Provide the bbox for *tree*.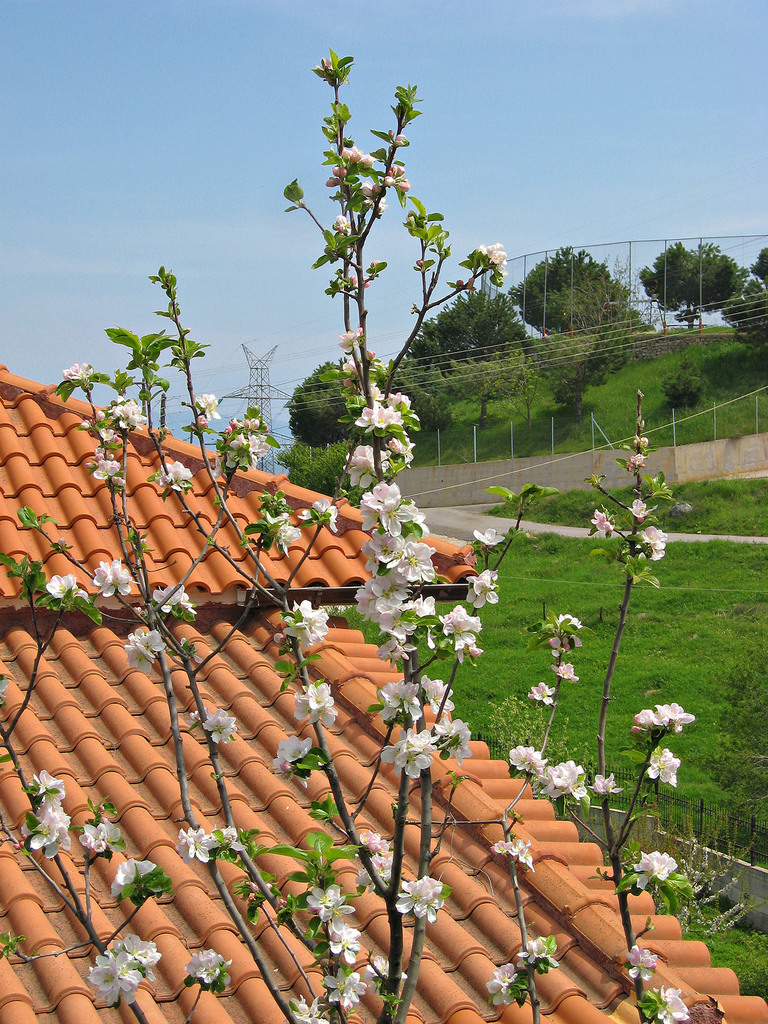
box=[505, 241, 635, 346].
